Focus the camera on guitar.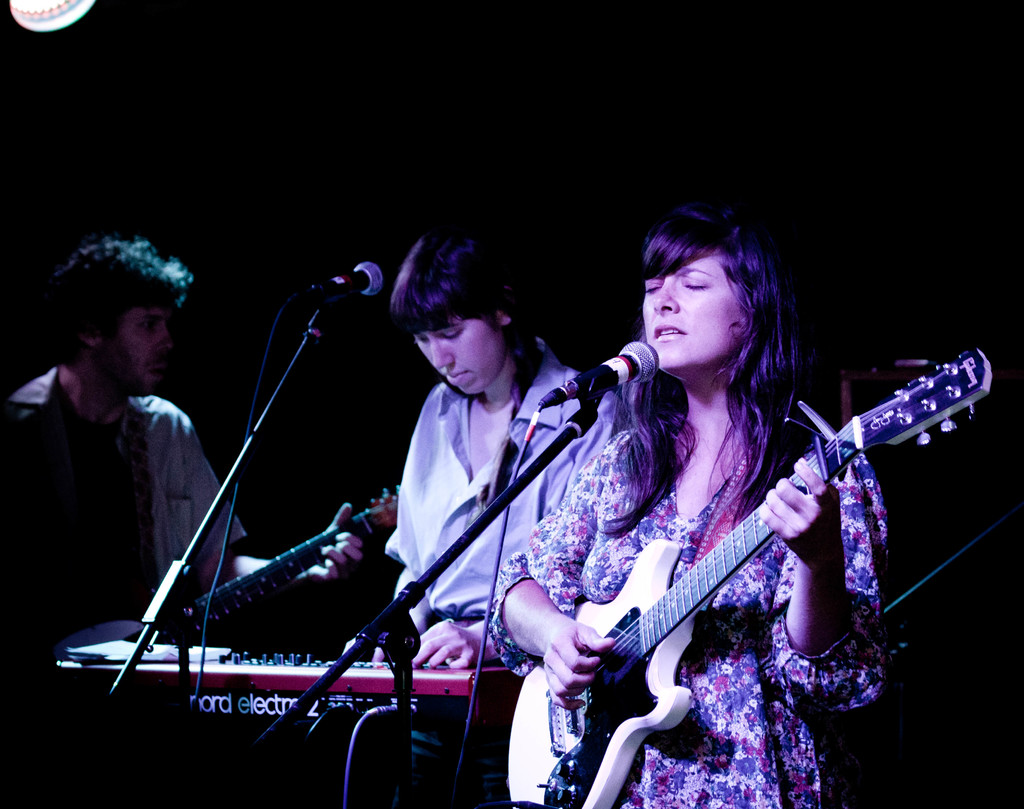
Focus region: x1=50 y1=485 x2=401 y2=705.
